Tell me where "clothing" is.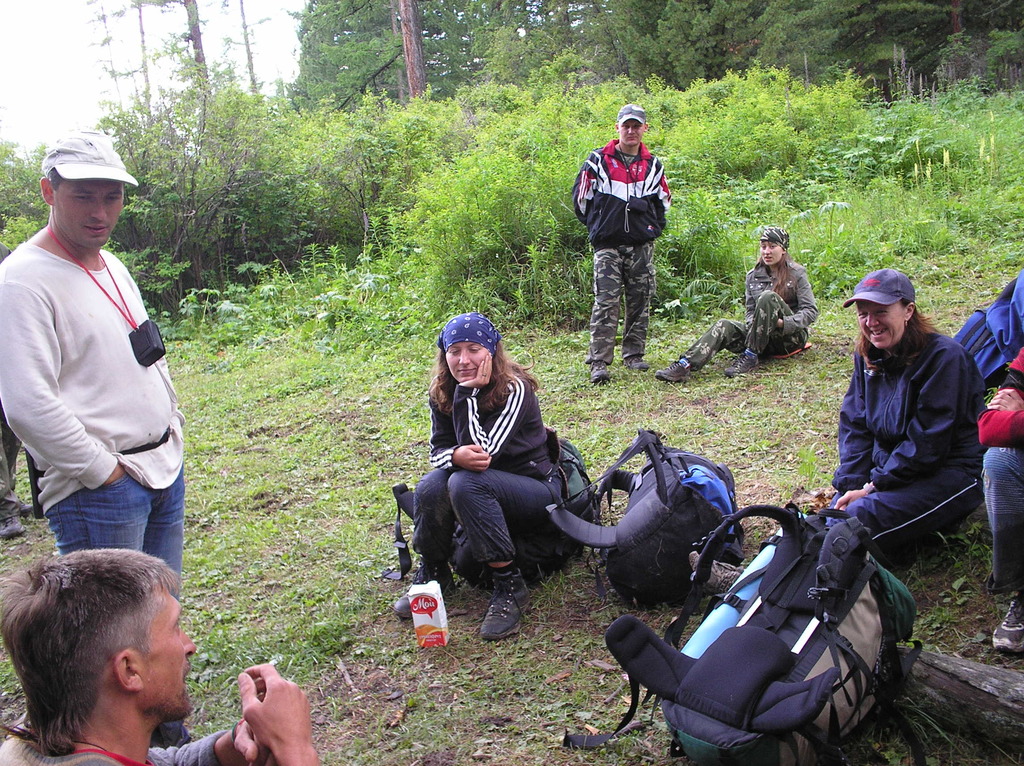
"clothing" is at locate(0, 239, 189, 598).
